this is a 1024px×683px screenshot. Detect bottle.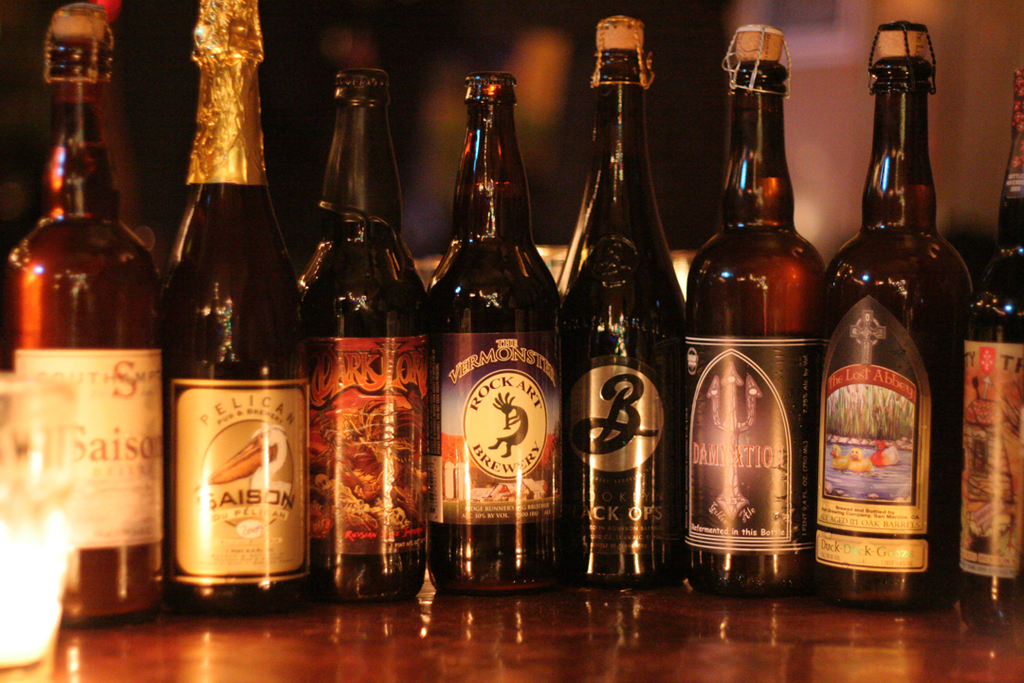
locate(0, 6, 162, 631).
